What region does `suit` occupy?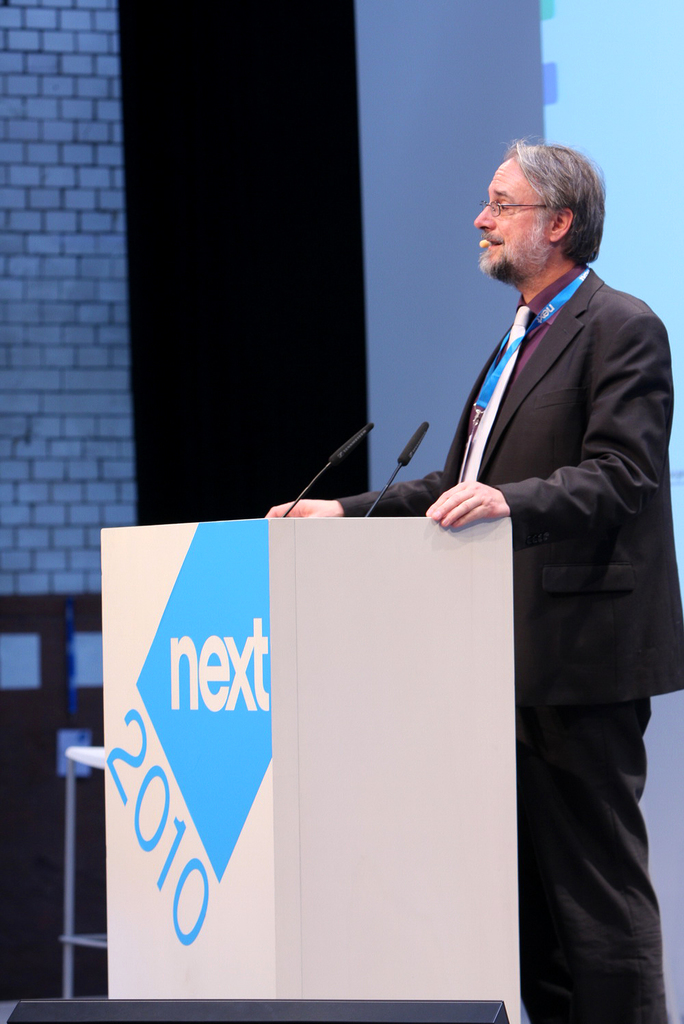
{"left": 337, "top": 263, "right": 683, "bottom": 1020}.
